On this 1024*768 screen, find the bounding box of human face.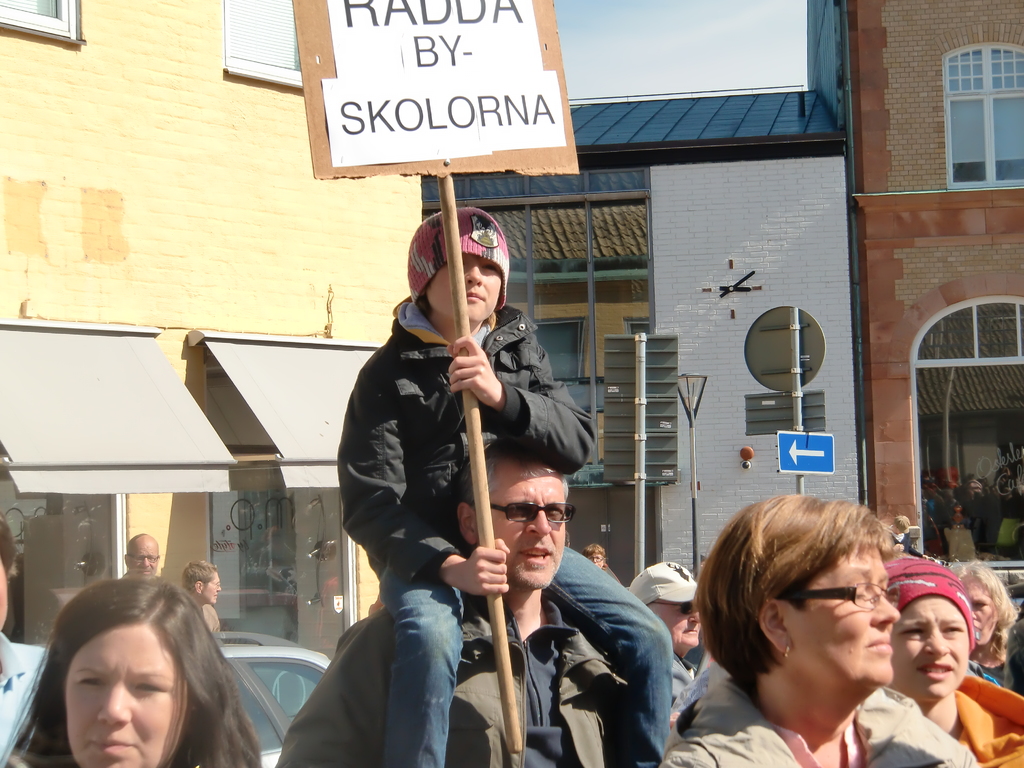
Bounding box: 650 600 702 655.
